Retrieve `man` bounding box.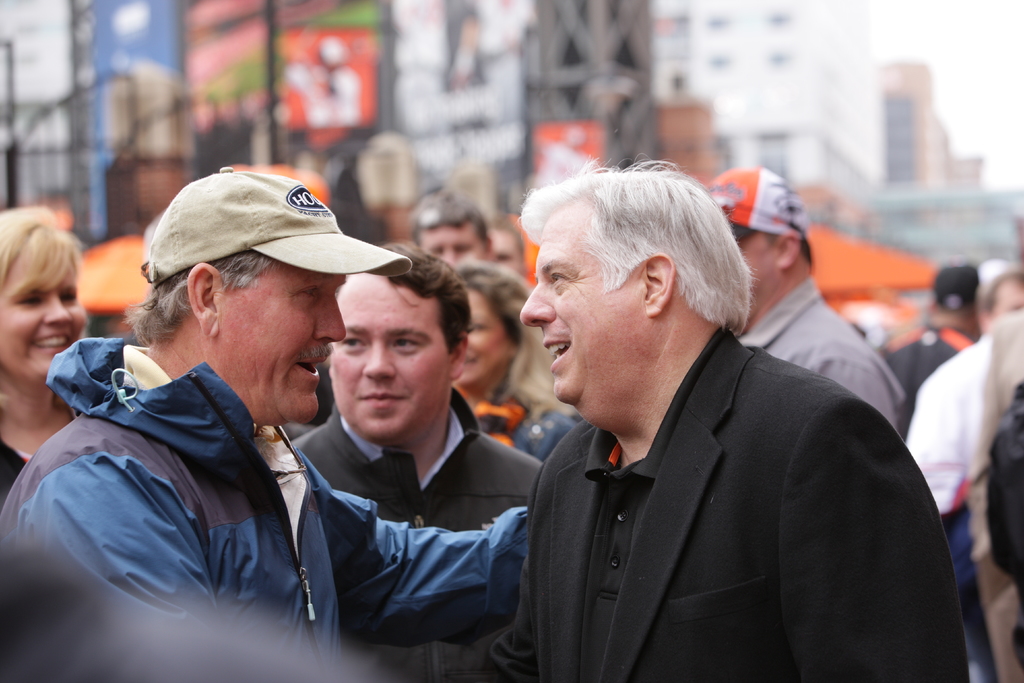
Bounding box: bbox(881, 267, 979, 384).
